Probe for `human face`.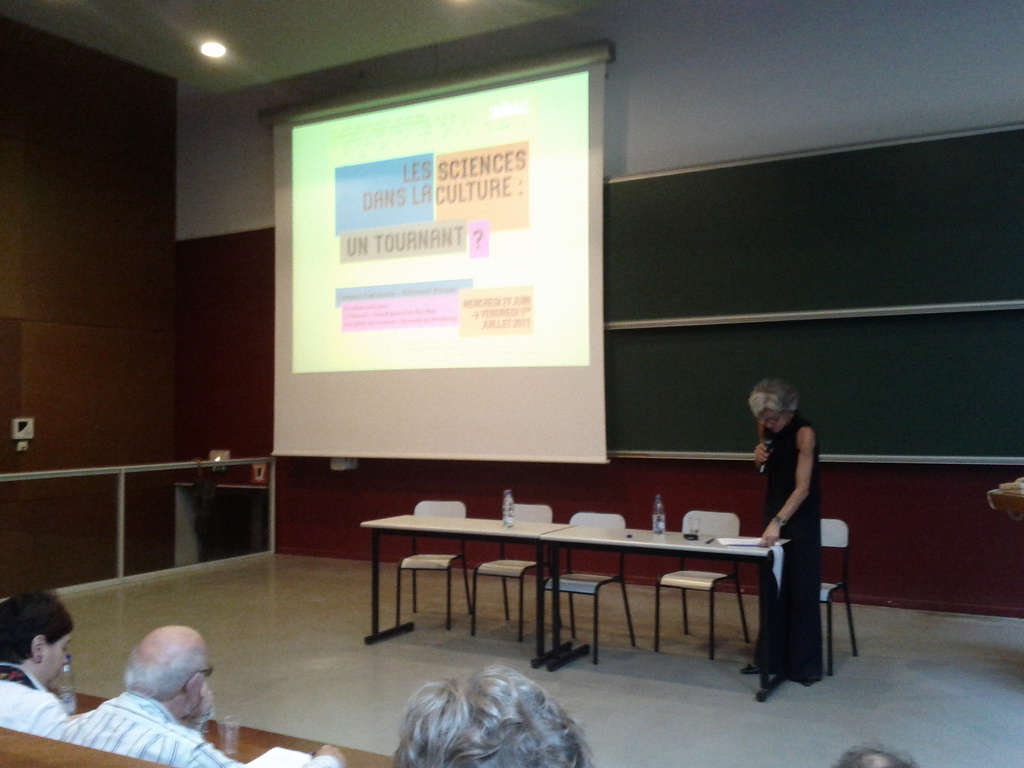
Probe result: Rect(191, 669, 208, 716).
